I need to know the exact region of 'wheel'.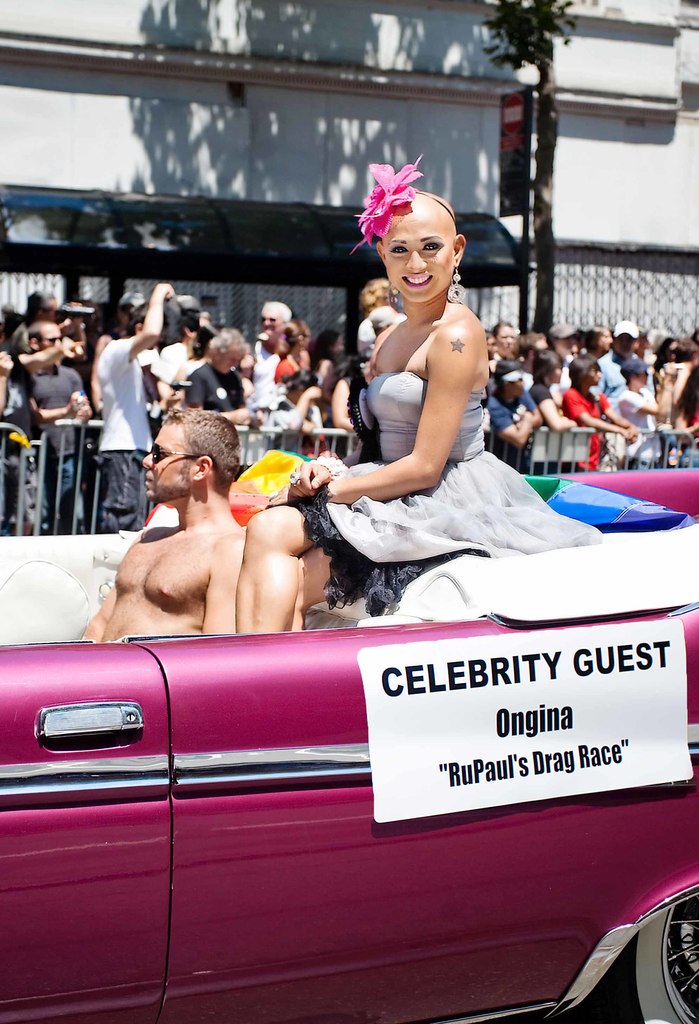
Region: 601,886,698,1023.
